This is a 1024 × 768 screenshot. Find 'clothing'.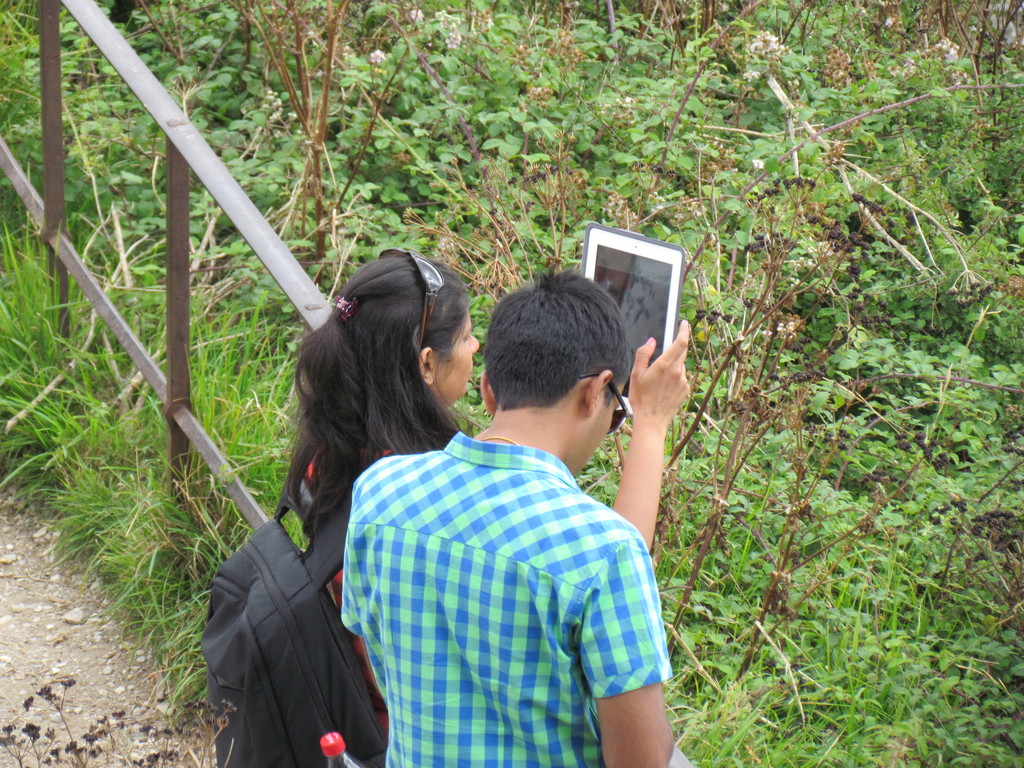
Bounding box: {"x1": 339, "y1": 430, "x2": 692, "y2": 767}.
